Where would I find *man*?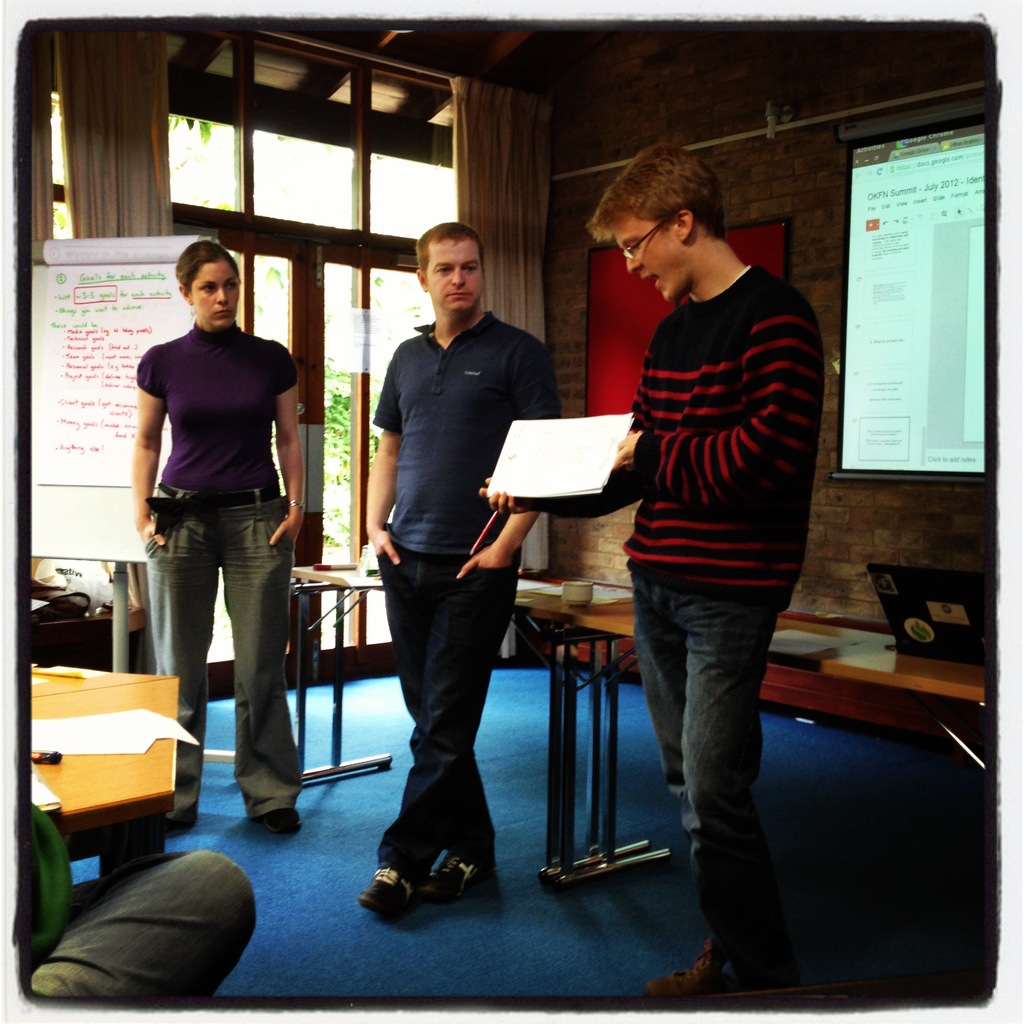
At (362, 216, 559, 922).
